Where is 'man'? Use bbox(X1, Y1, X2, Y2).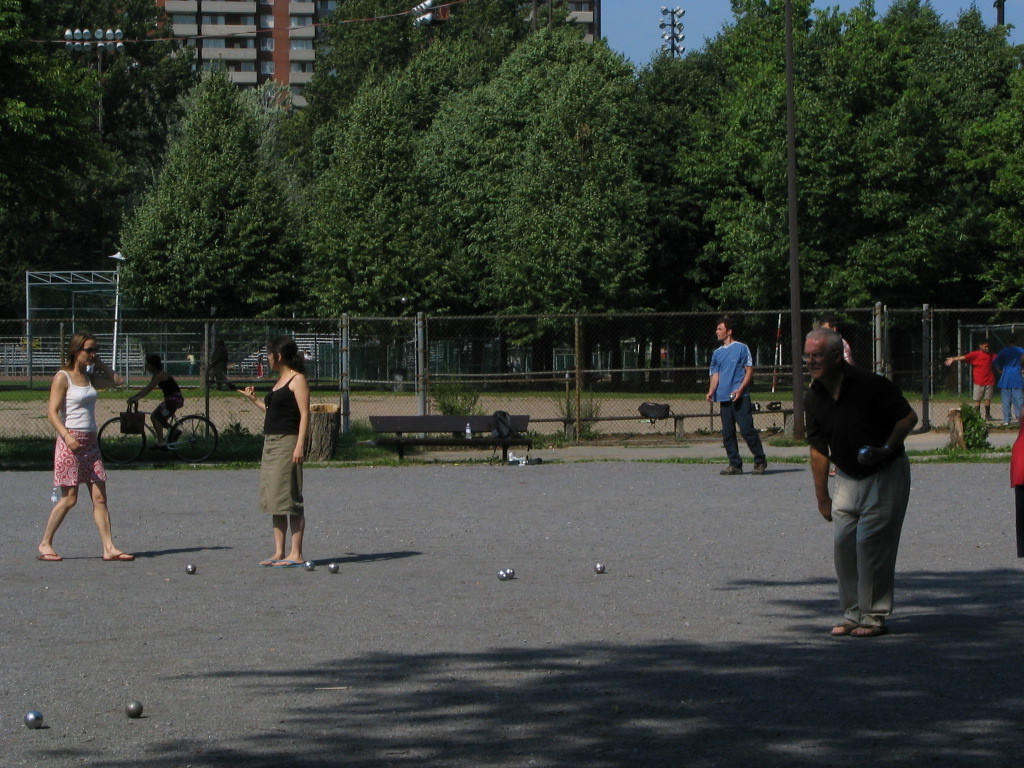
bbox(705, 317, 767, 476).
